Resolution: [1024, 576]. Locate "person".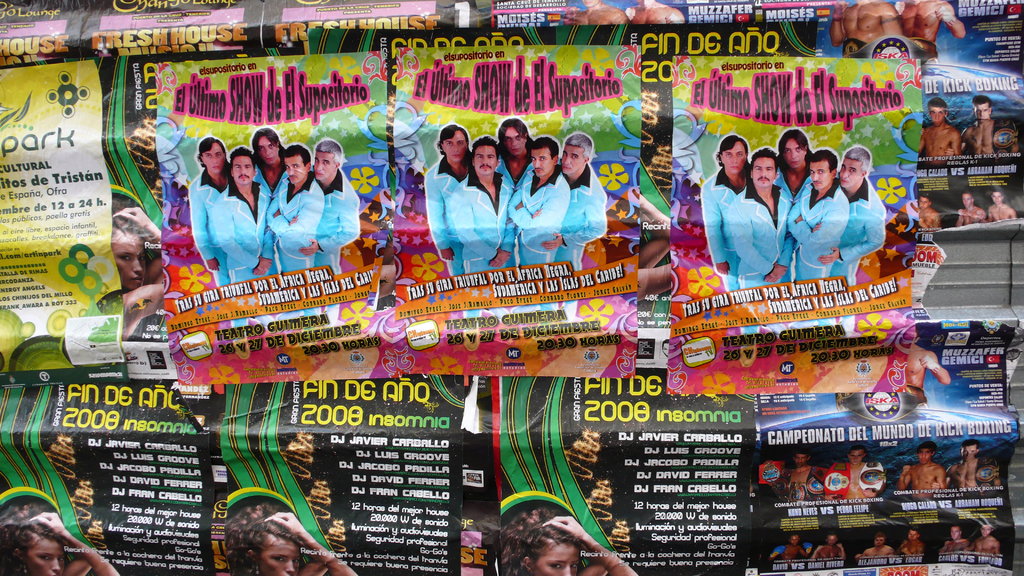
pyautogui.locateOnScreen(986, 188, 1016, 222).
